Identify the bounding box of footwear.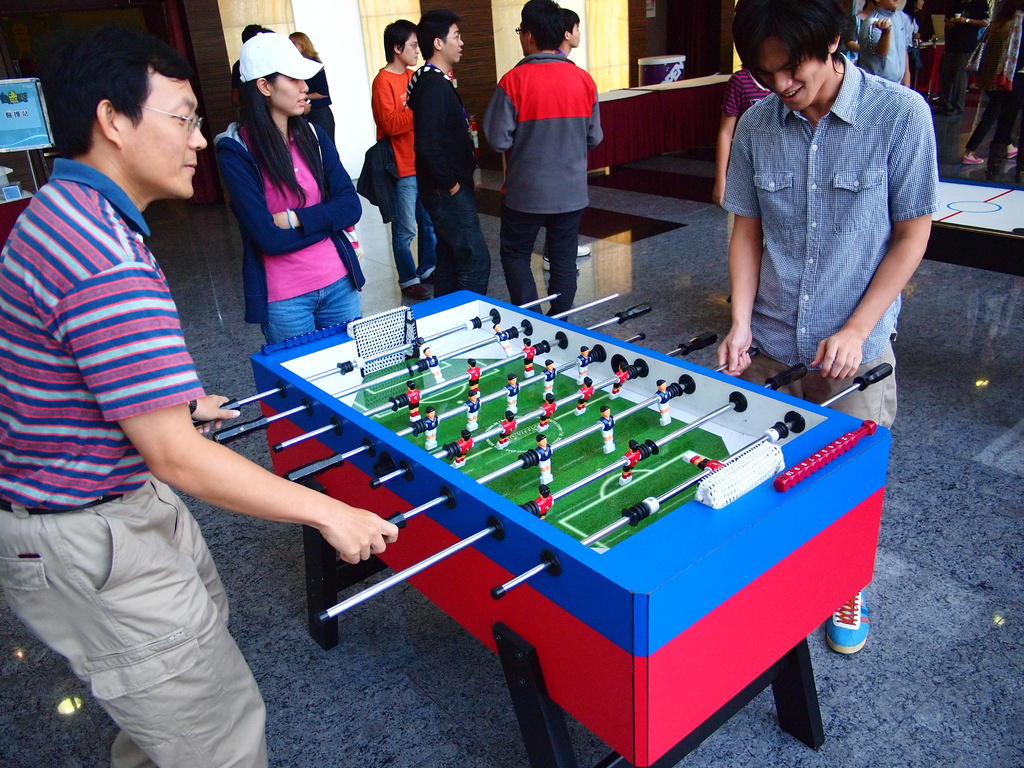
420:271:441:286.
